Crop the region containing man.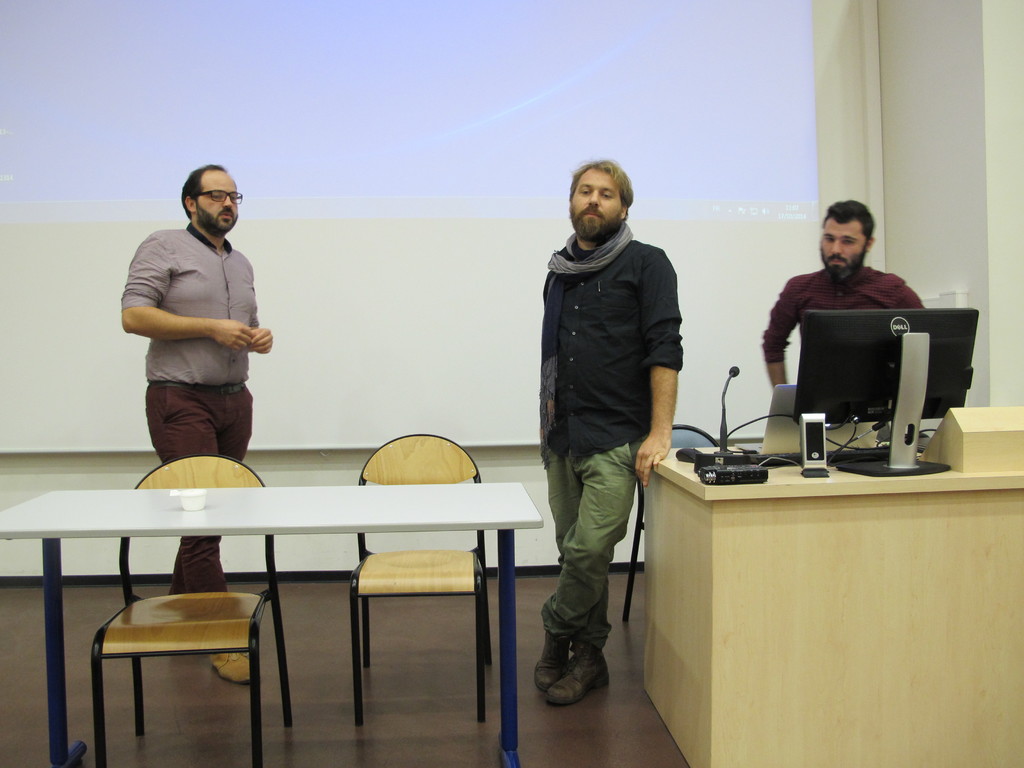
Crop region: x1=751, y1=187, x2=946, y2=402.
